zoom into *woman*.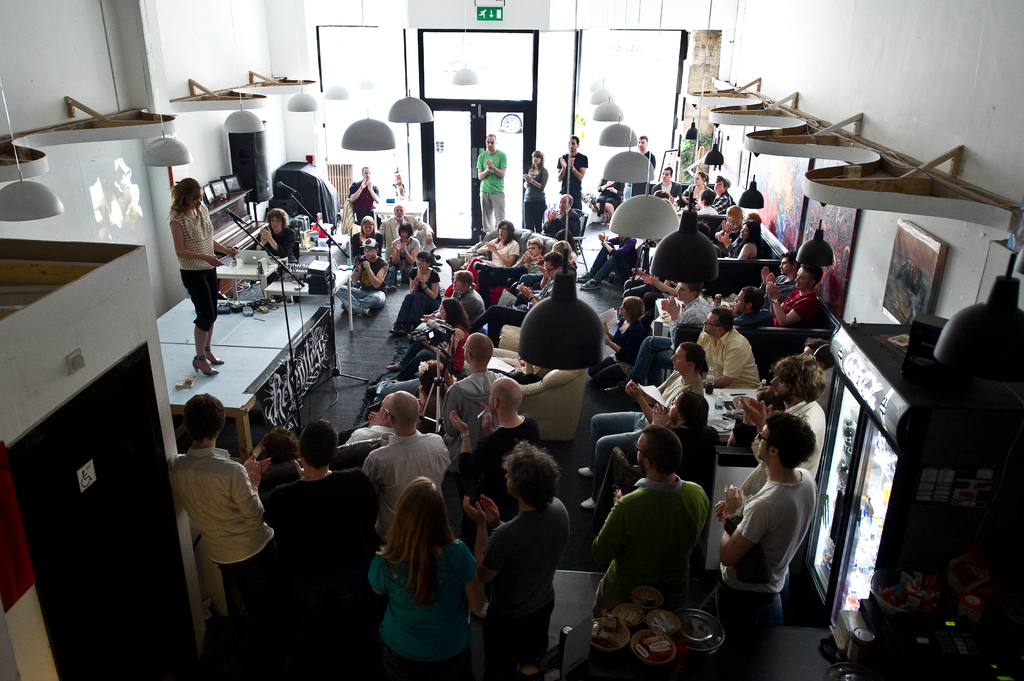
Zoom target: 255 209 294 256.
